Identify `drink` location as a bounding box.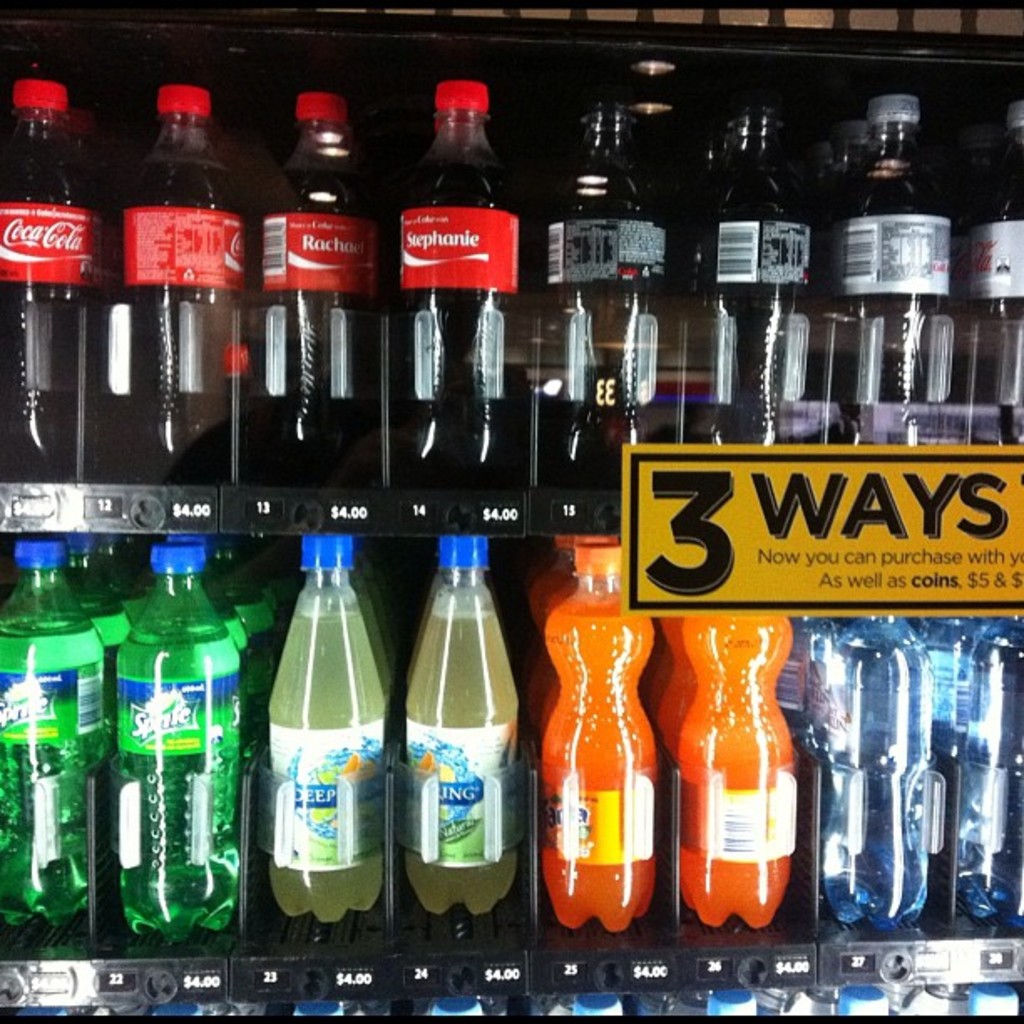
(x1=408, y1=611, x2=509, y2=930).
